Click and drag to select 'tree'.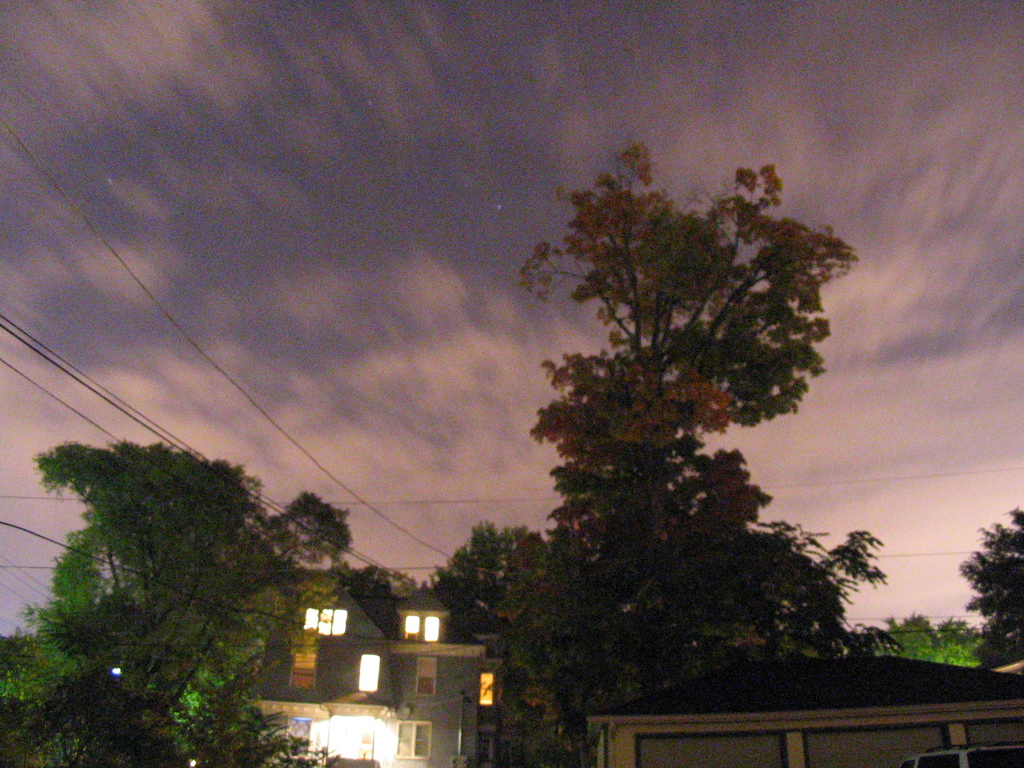
Selection: 479, 140, 876, 700.
